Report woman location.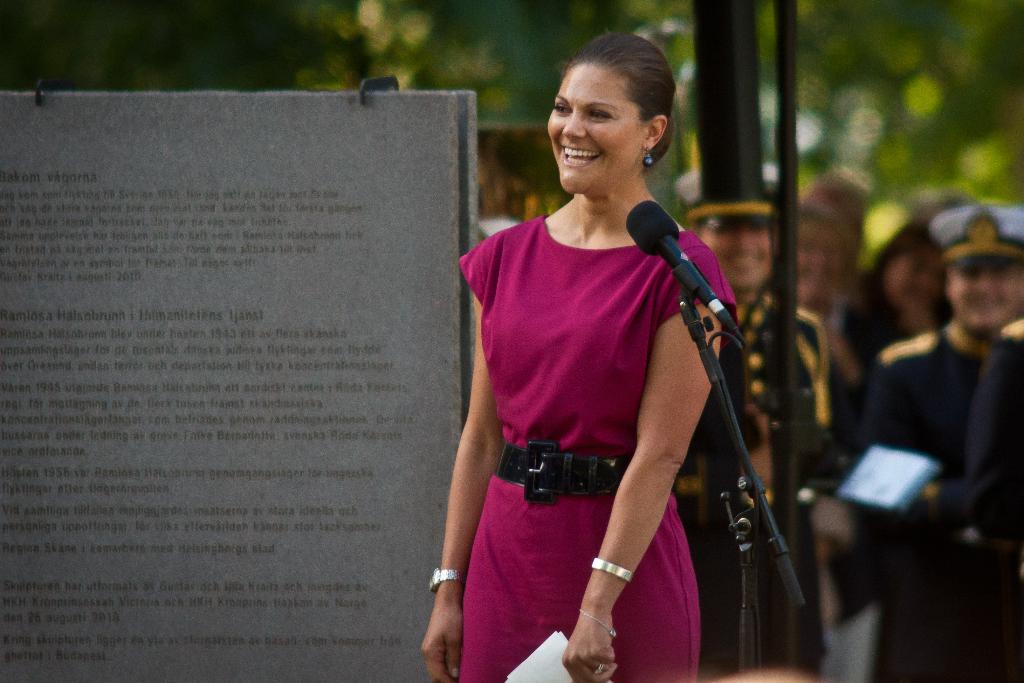
Report: 422:33:802:682.
